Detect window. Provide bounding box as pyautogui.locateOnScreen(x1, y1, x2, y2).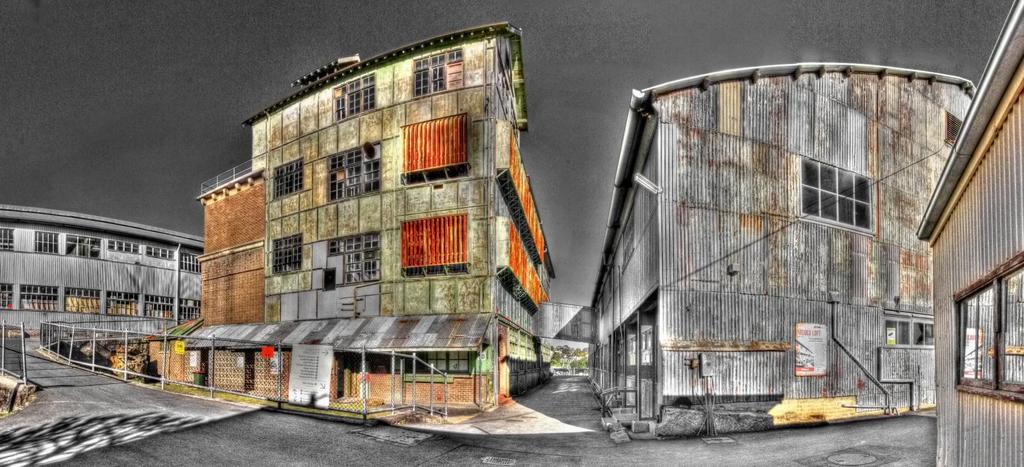
pyautogui.locateOnScreen(145, 245, 174, 261).
